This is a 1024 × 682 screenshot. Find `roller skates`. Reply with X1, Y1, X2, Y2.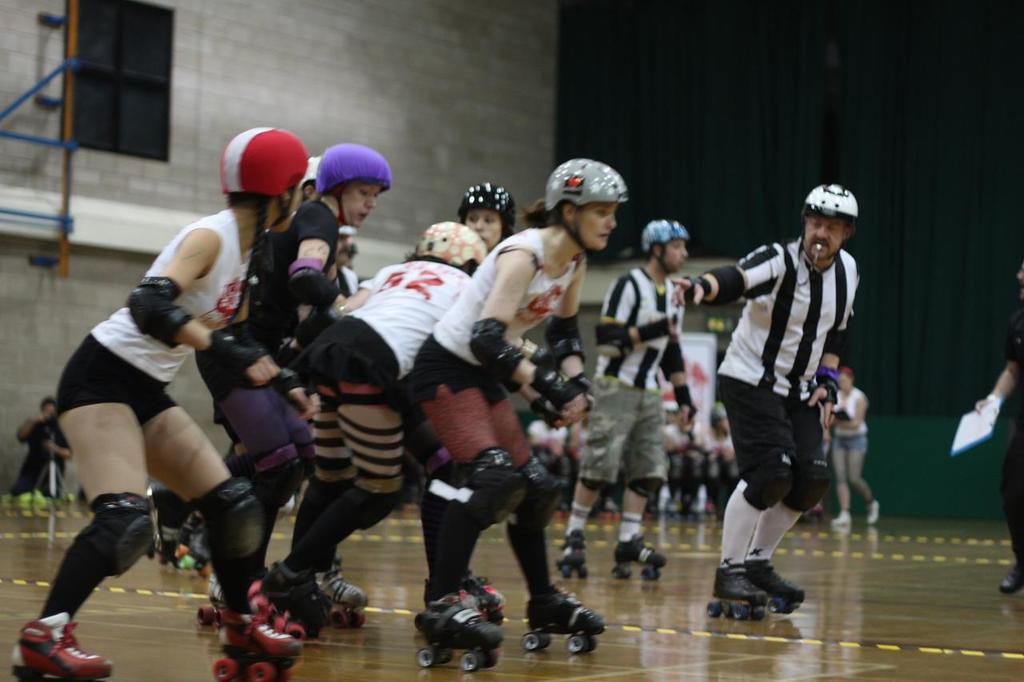
522, 580, 608, 652.
